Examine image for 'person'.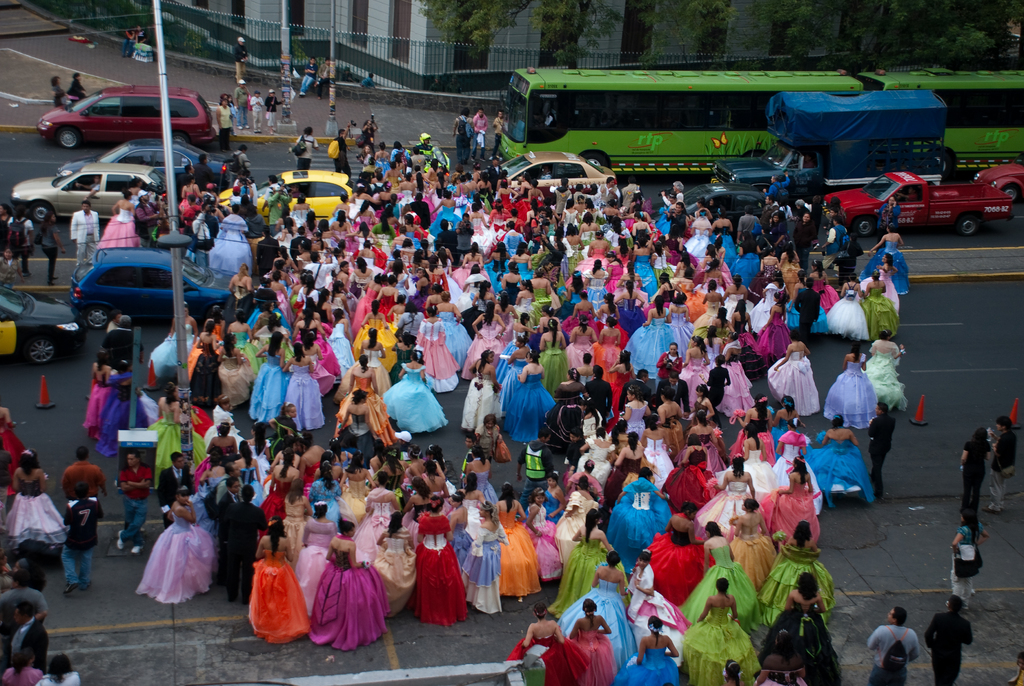
Examination result: {"left": 955, "top": 515, "right": 988, "bottom": 601}.
